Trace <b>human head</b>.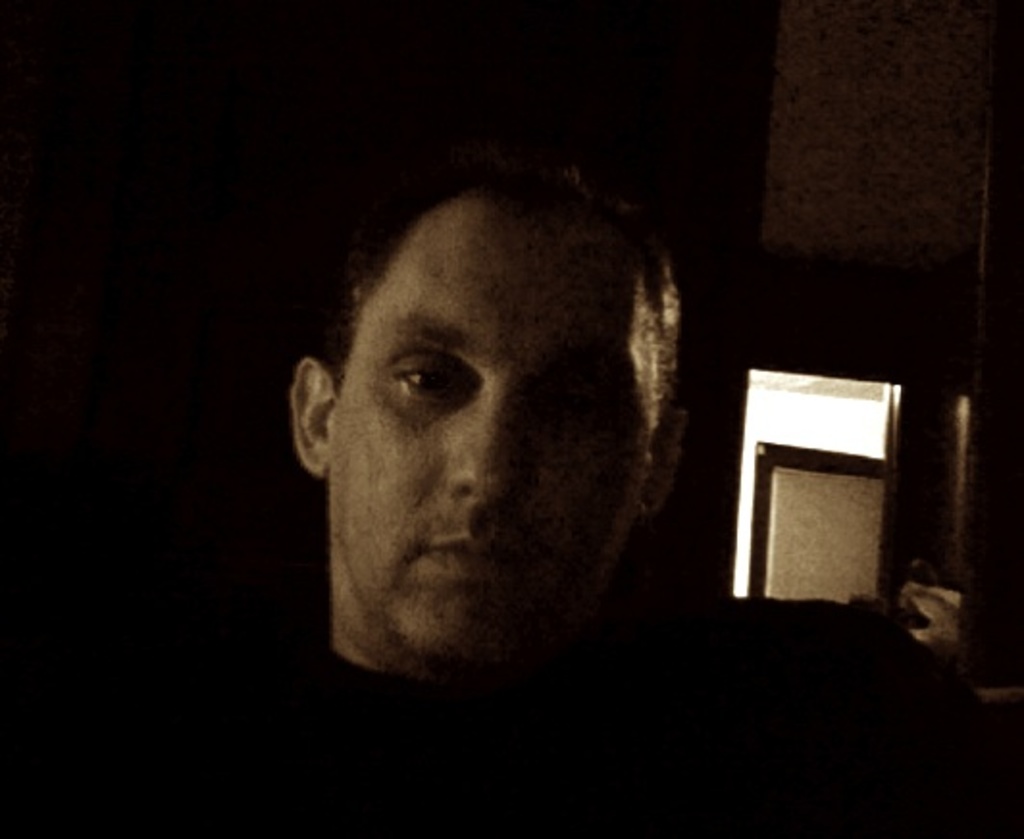
Traced to x1=285, y1=139, x2=678, y2=675.
